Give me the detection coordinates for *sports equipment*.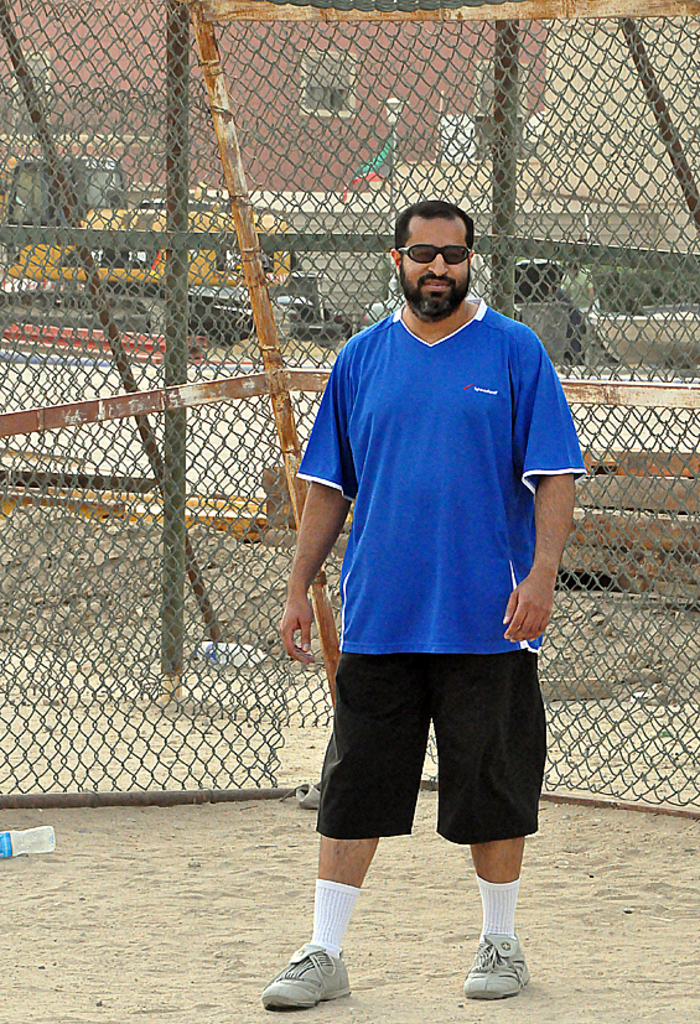
<region>261, 940, 353, 1010</region>.
